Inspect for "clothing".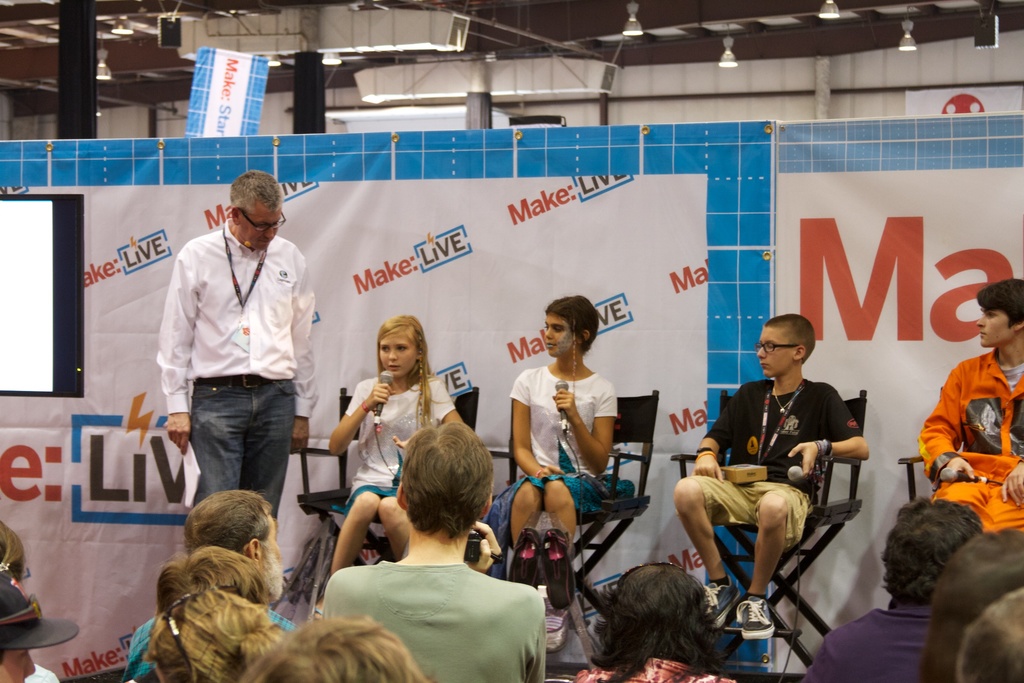
Inspection: [left=917, top=350, right=1023, bottom=538].
